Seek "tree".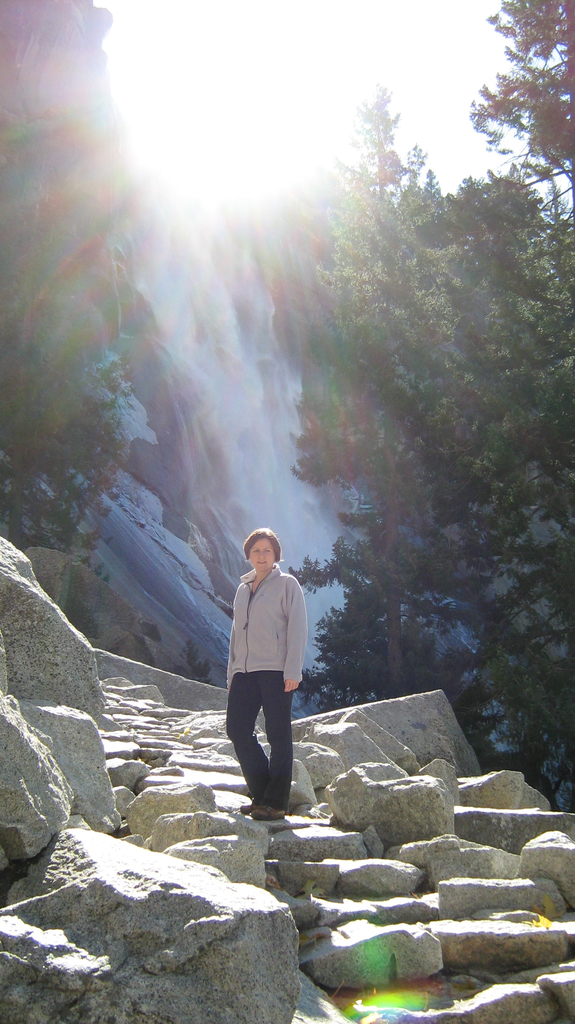
bbox=(242, 0, 574, 824).
